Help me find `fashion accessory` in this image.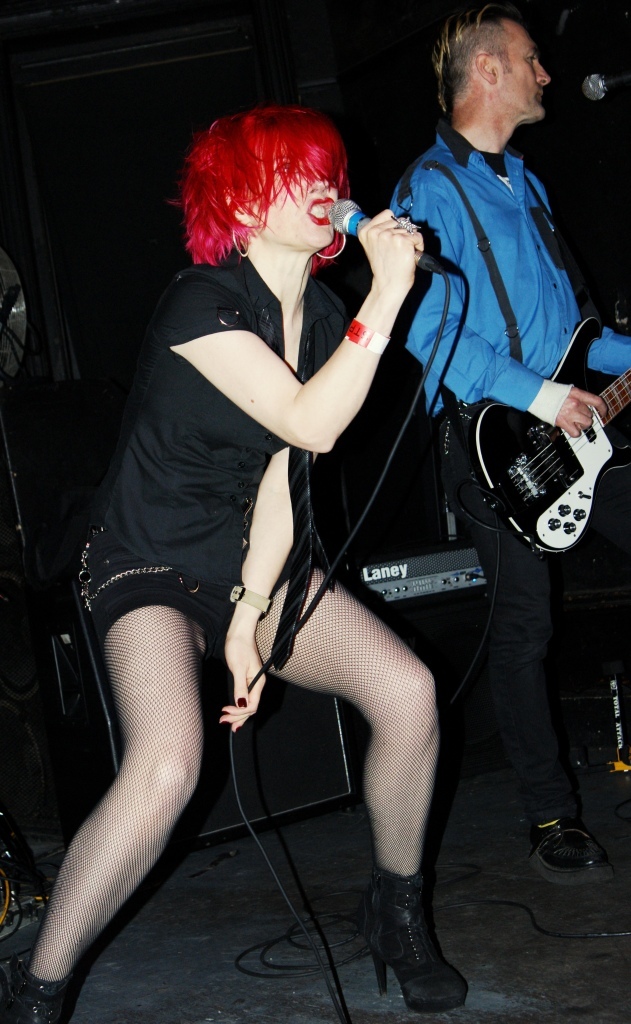
Found it: x1=390 y1=218 x2=422 y2=235.
